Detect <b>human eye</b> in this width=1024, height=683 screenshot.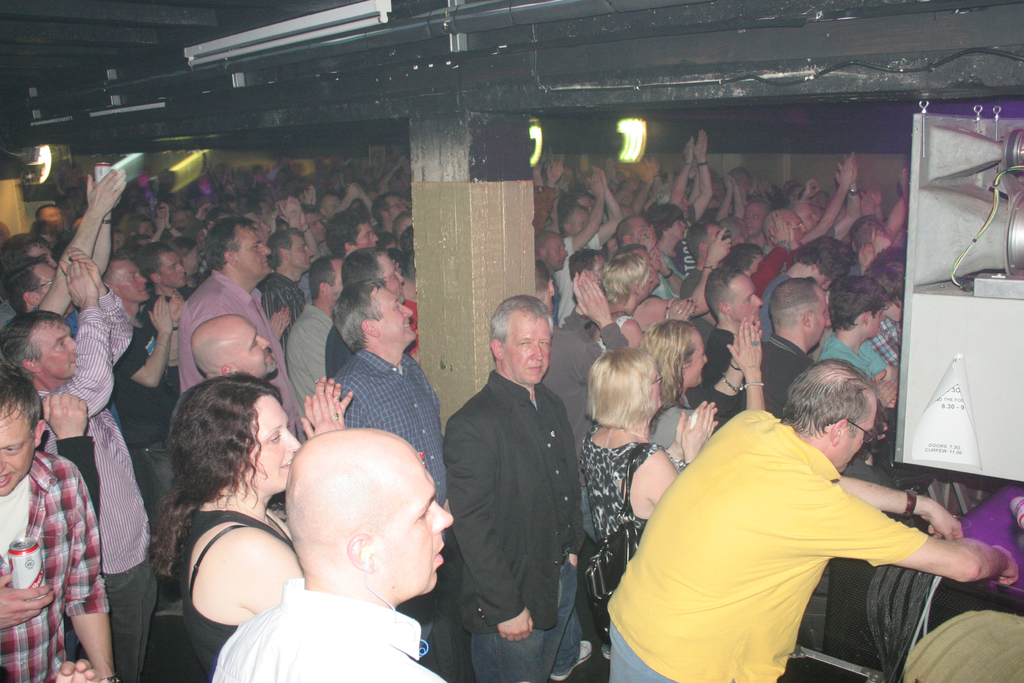
Detection: {"x1": 390, "y1": 268, "x2": 397, "y2": 279}.
